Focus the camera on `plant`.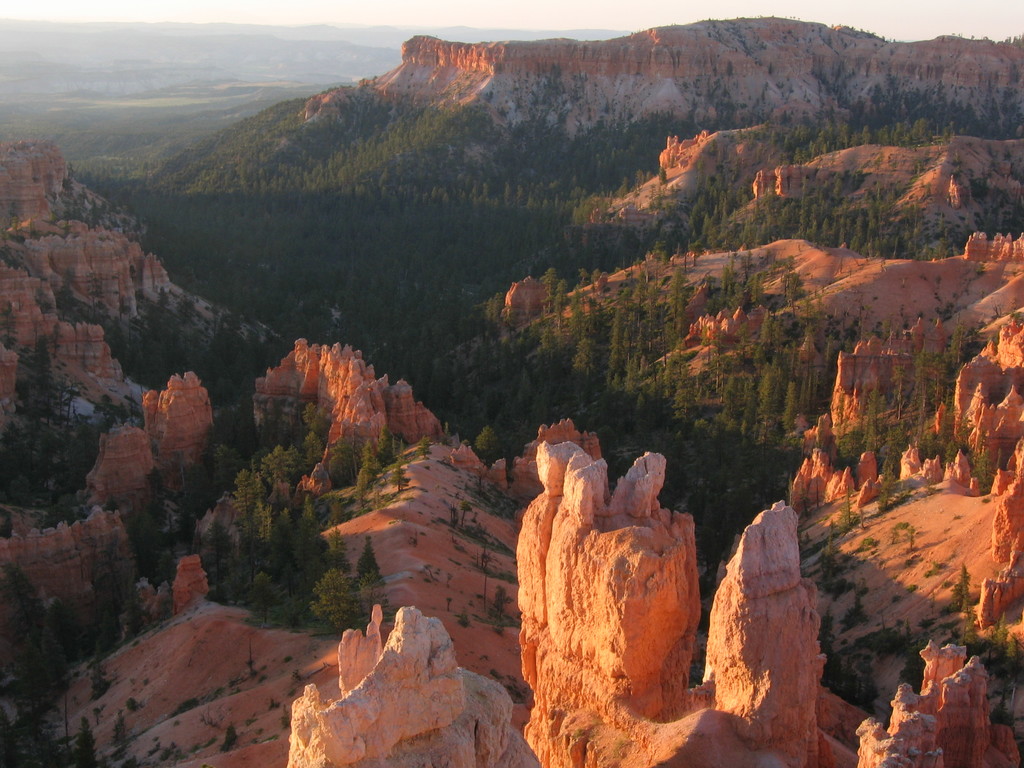
Focus region: box=[825, 727, 833, 736].
